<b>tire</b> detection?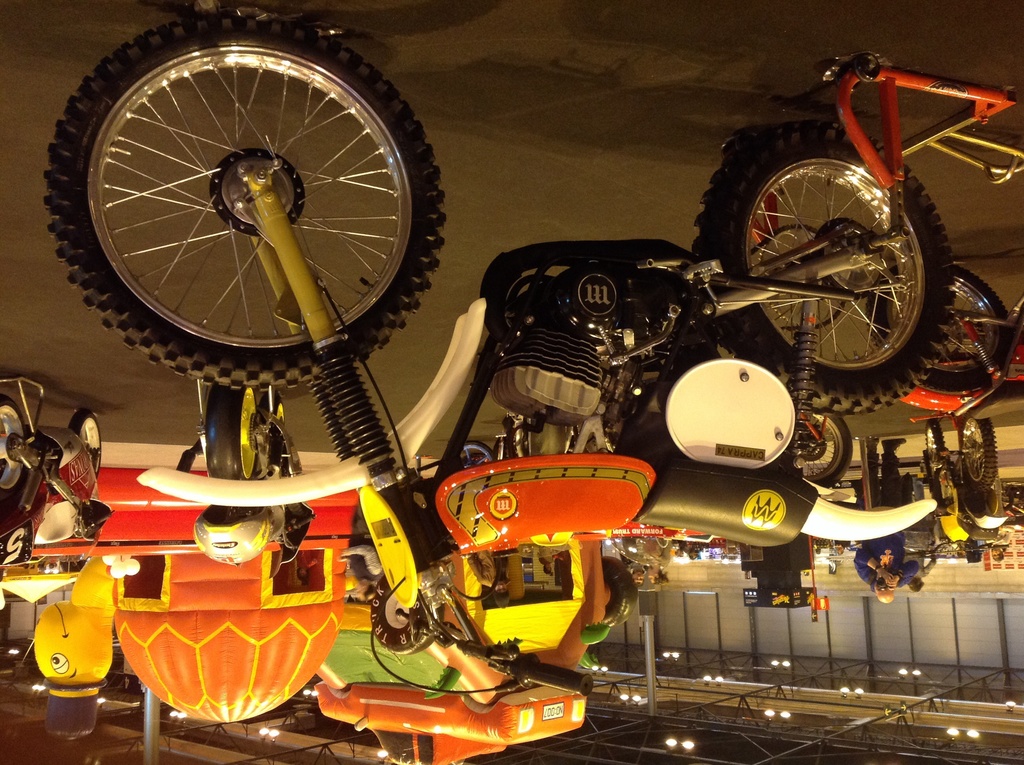
[x1=962, y1=413, x2=995, y2=480]
